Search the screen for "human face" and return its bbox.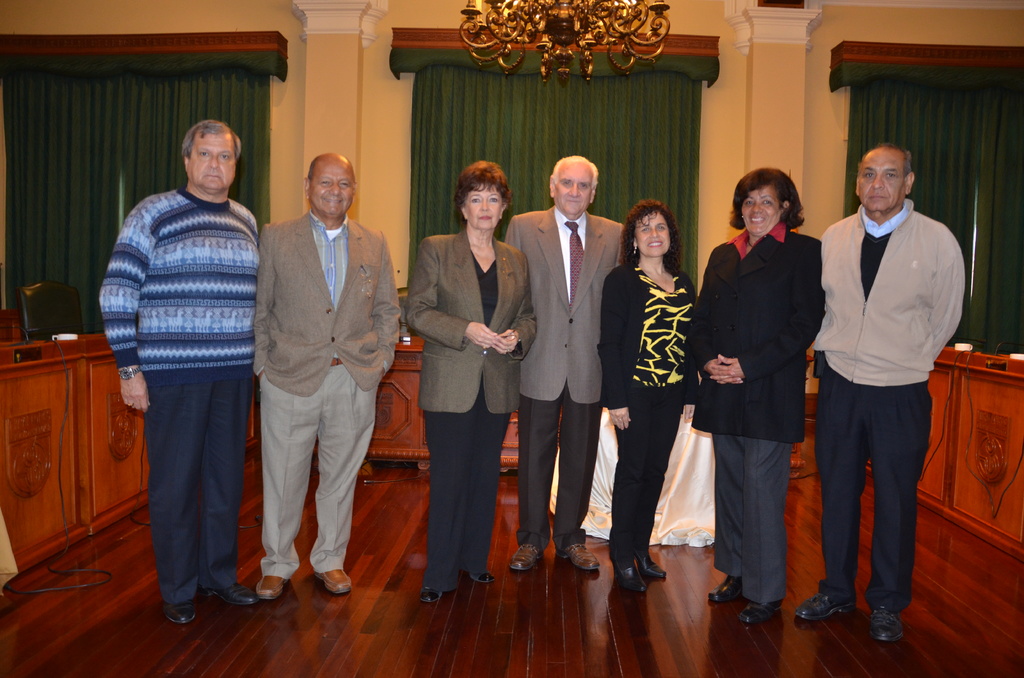
Found: 634 213 671 254.
